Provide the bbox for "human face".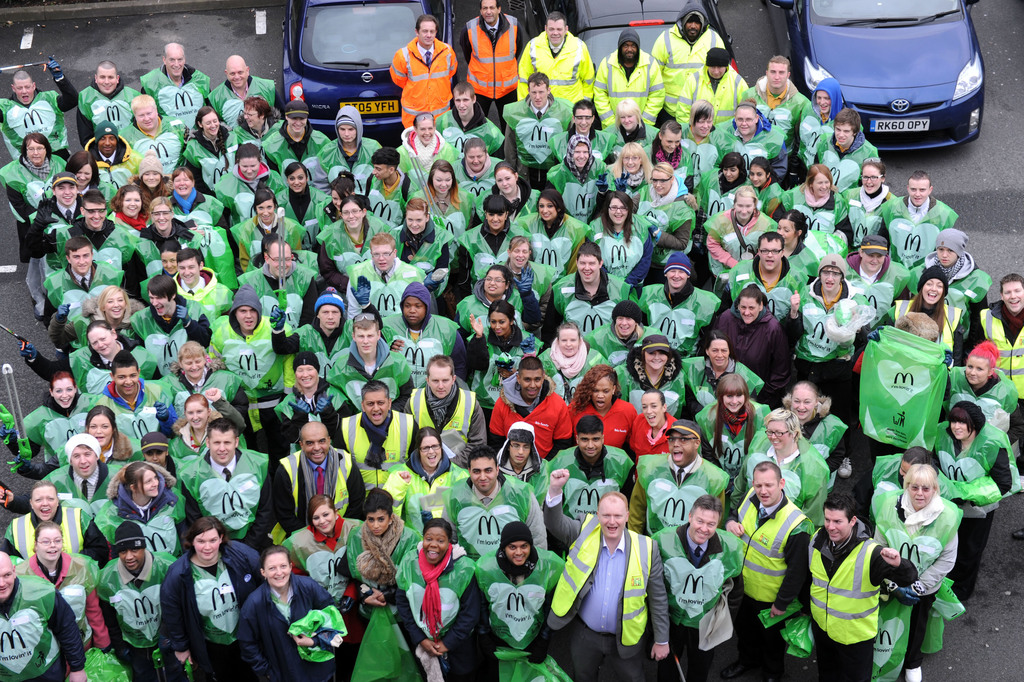
detection(104, 293, 124, 313).
